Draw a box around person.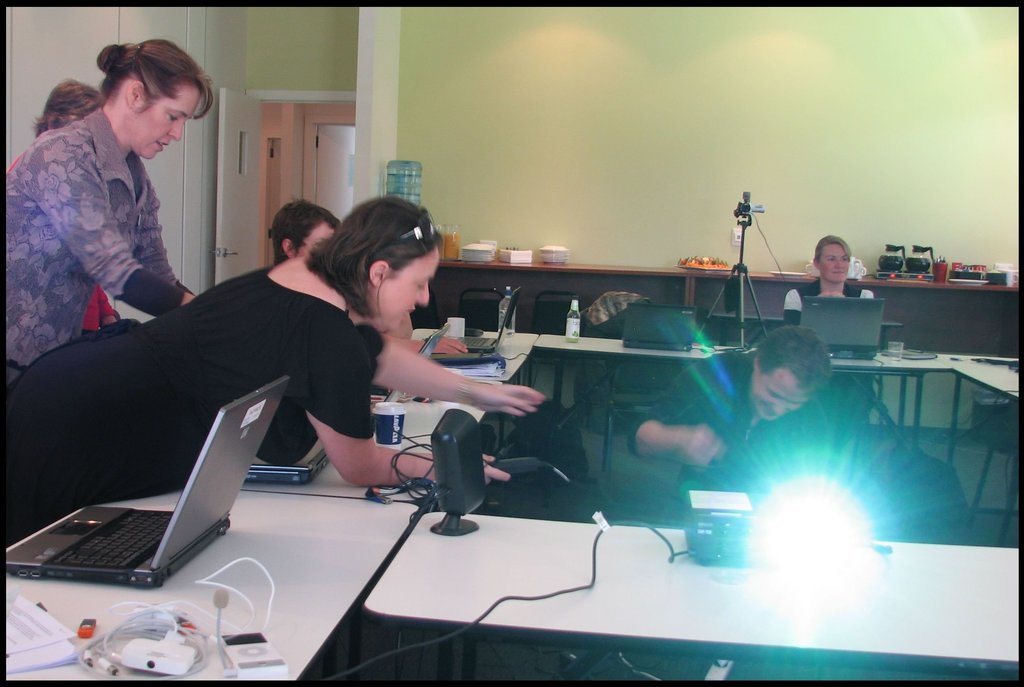
region(779, 232, 879, 323).
